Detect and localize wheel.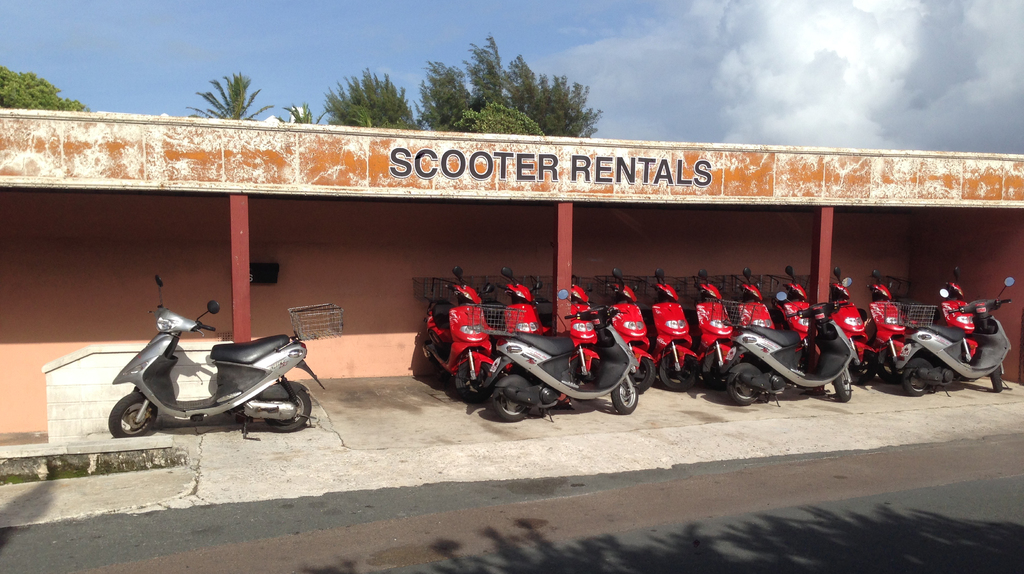
Localized at bbox=[605, 373, 638, 419].
